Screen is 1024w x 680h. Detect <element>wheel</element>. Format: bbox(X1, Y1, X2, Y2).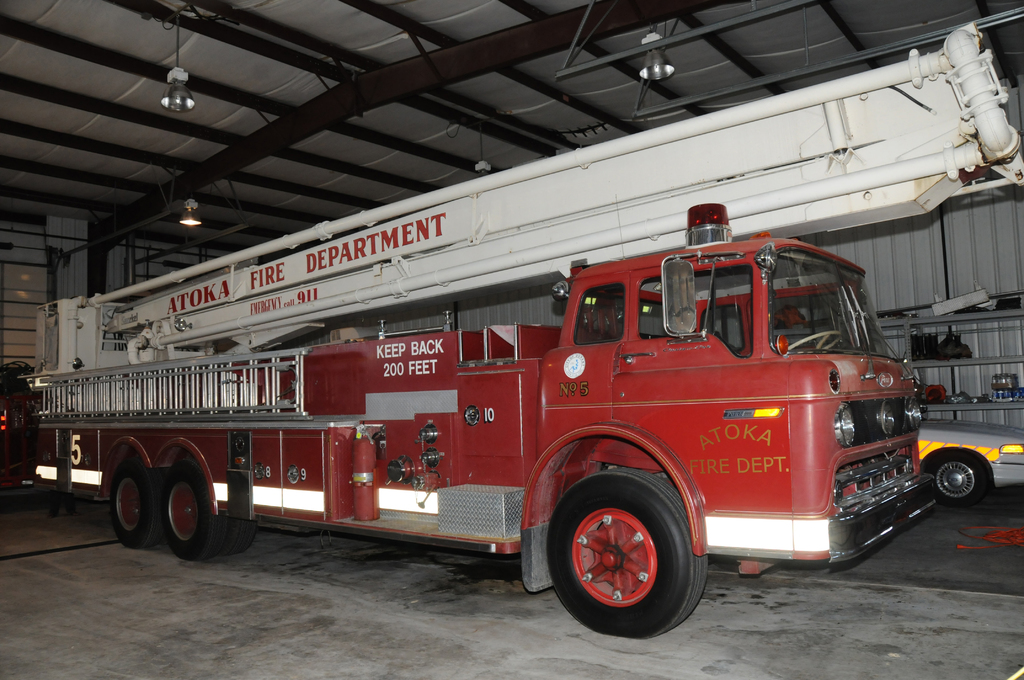
bbox(929, 449, 986, 508).
